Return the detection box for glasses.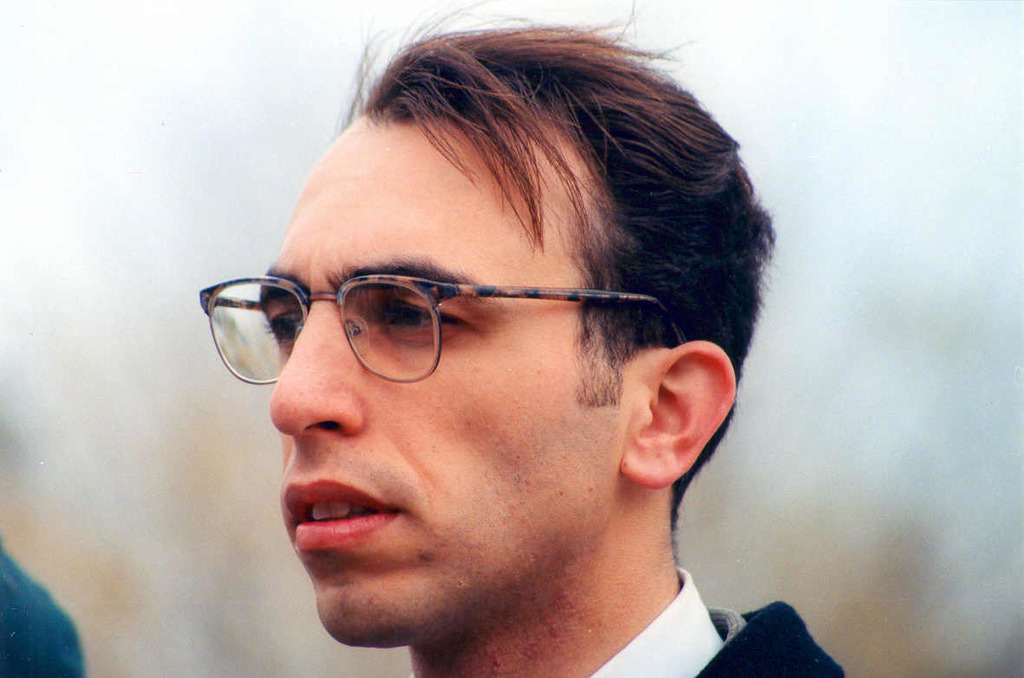
201:258:704:393.
